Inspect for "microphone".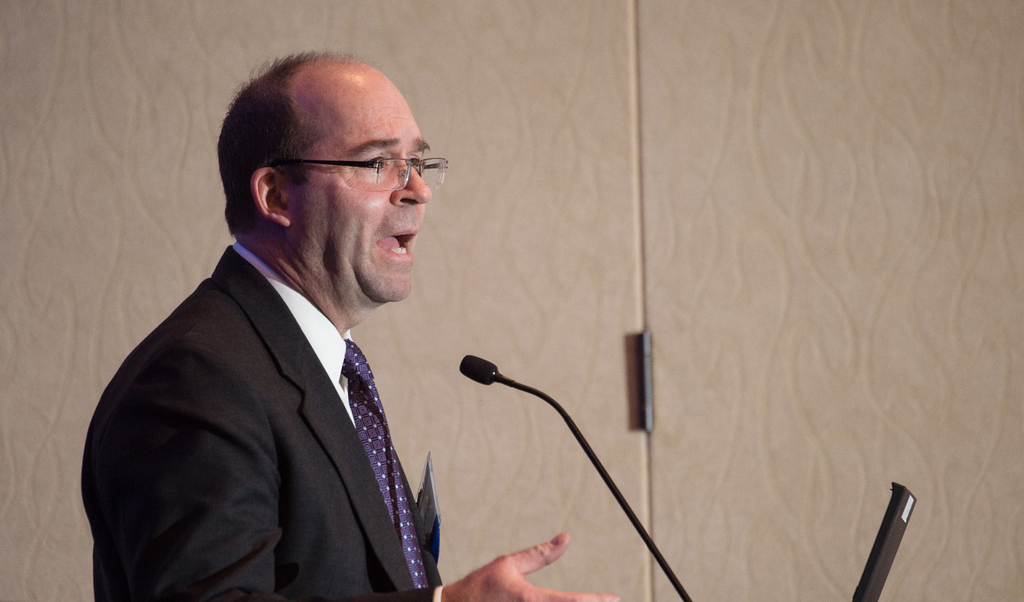
Inspection: (441,359,519,415).
